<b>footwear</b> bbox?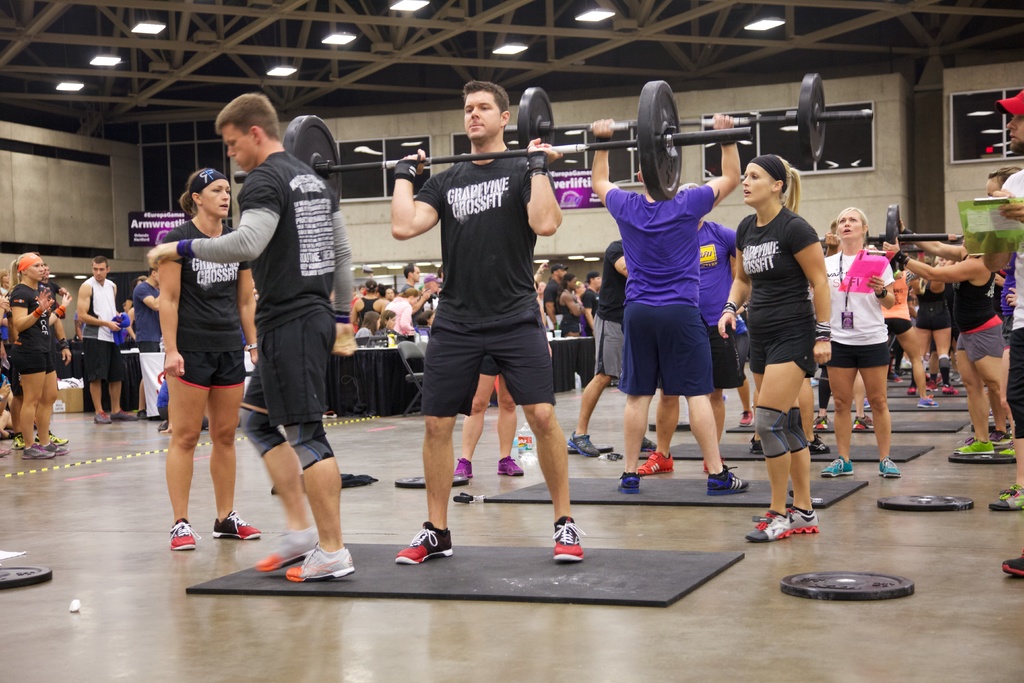
(1000,444,1016,457)
